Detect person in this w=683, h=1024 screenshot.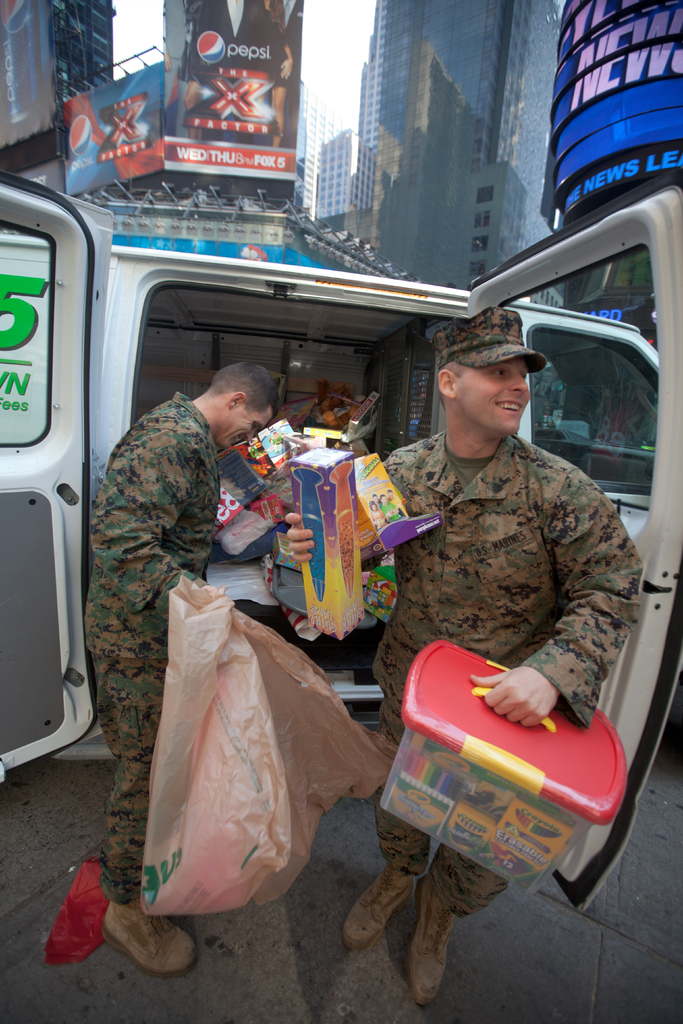
Detection: Rect(84, 362, 286, 984).
